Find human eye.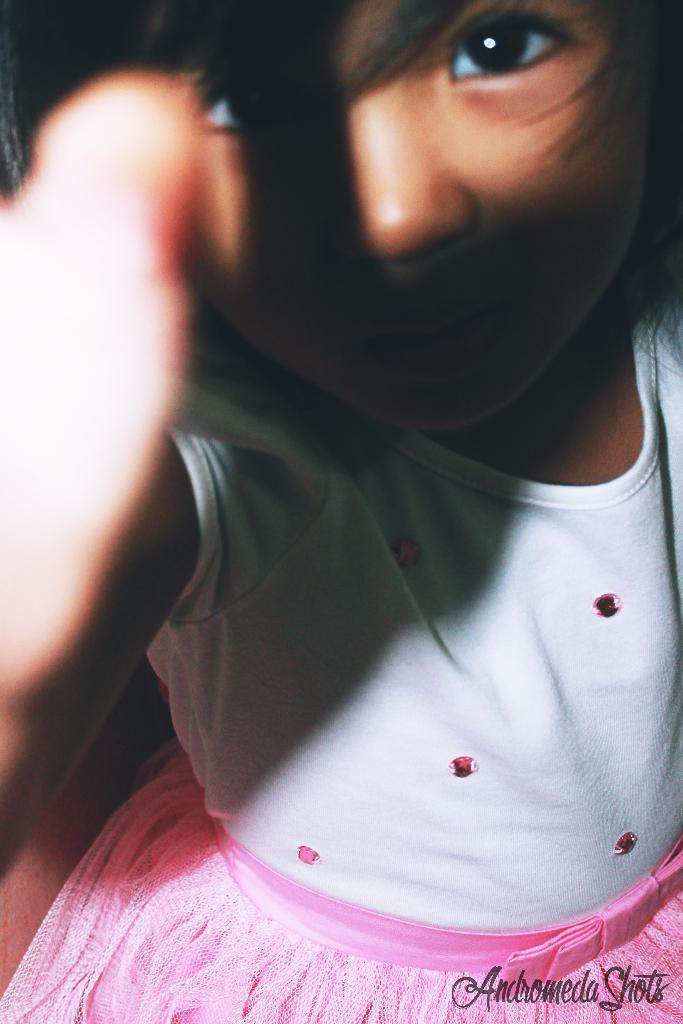
region(191, 64, 322, 148).
